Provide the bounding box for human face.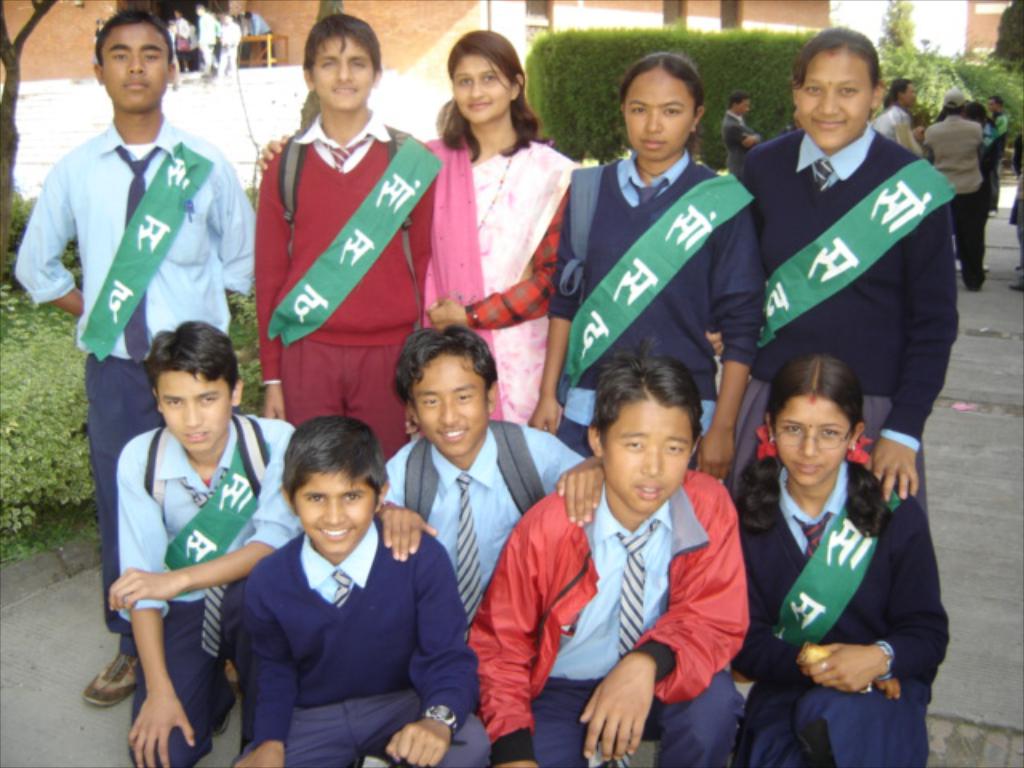
x1=413 y1=352 x2=483 y2=451.
